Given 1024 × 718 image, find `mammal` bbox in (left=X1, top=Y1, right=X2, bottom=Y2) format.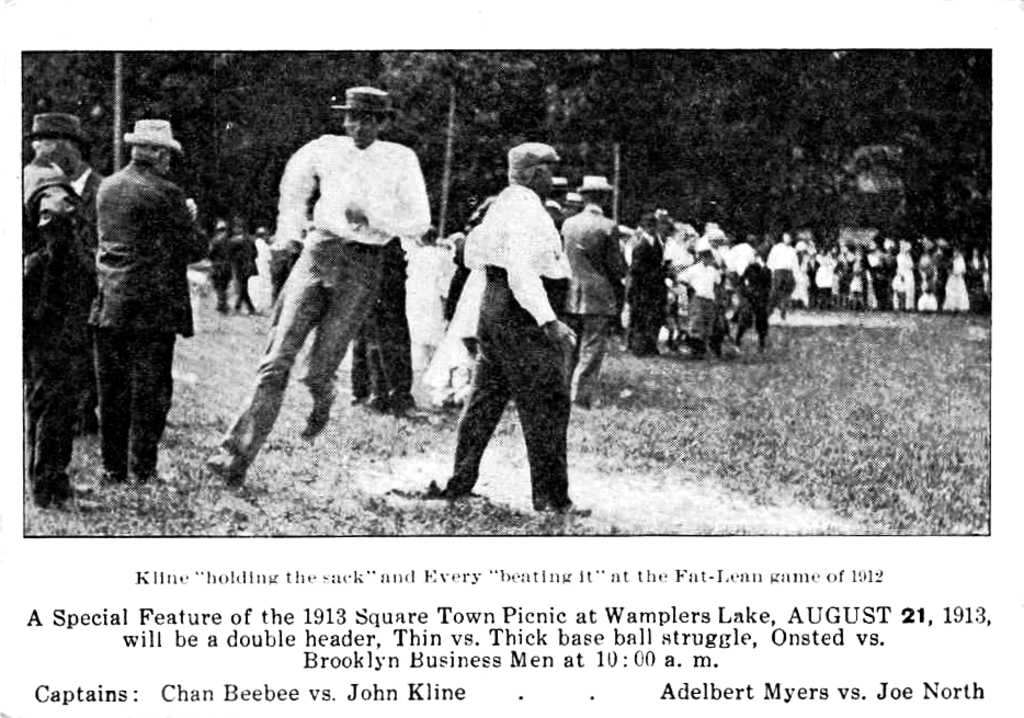
(left=19, top=106, right=103, bottom=514).
